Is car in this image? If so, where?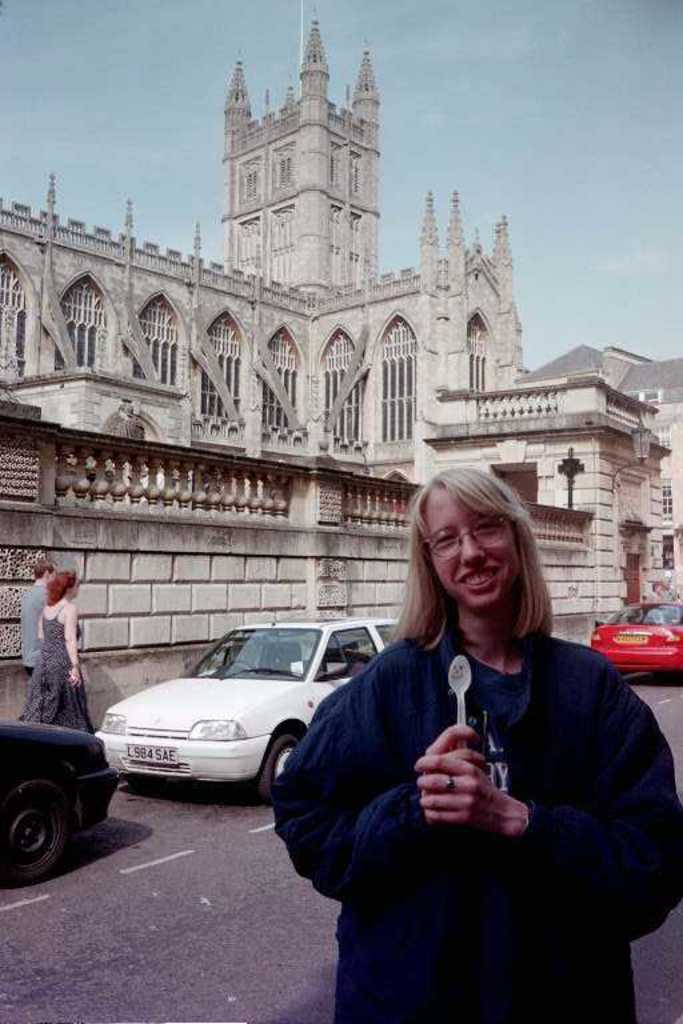
Yes, at (x1=88, y1=621, x2=403, y2=808).
